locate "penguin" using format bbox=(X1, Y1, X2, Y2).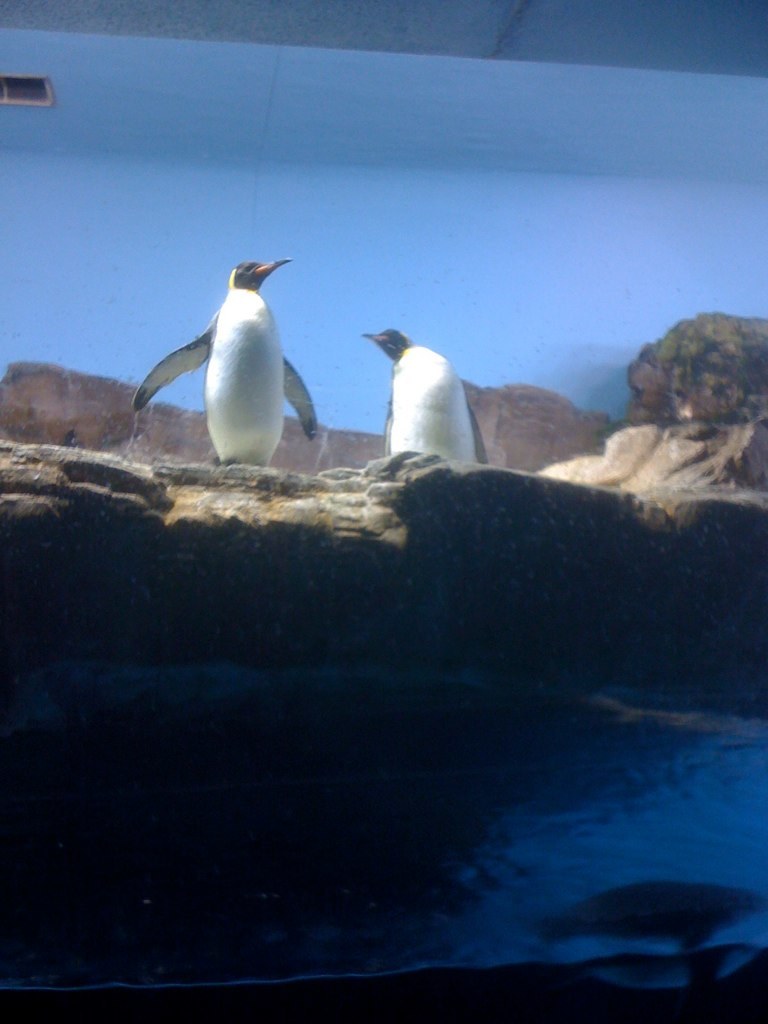
bbox=(364, 327, 485, 469).
